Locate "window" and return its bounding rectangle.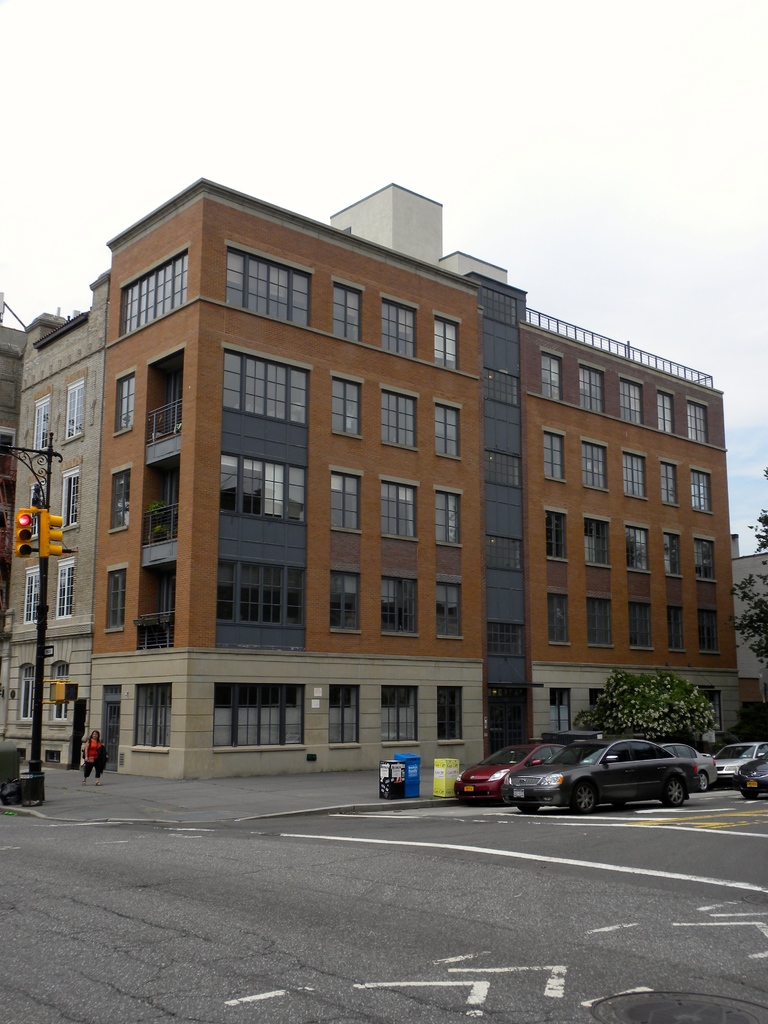
(694, 538, 717, 588).
